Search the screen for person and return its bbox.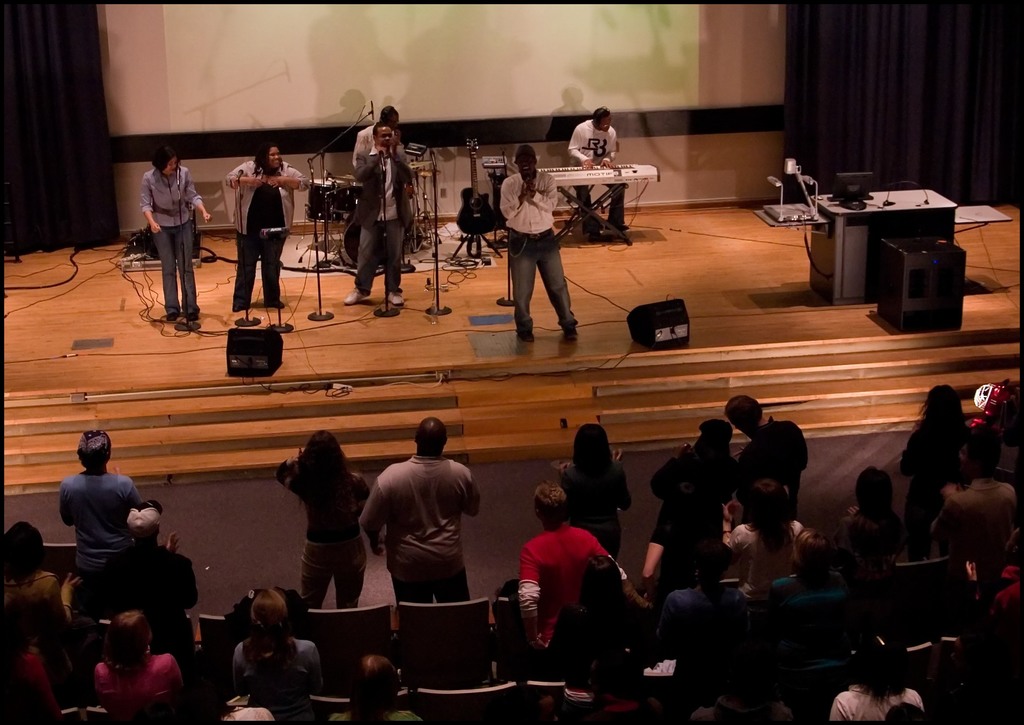
Found: detection(564, 102, 628, 232).
